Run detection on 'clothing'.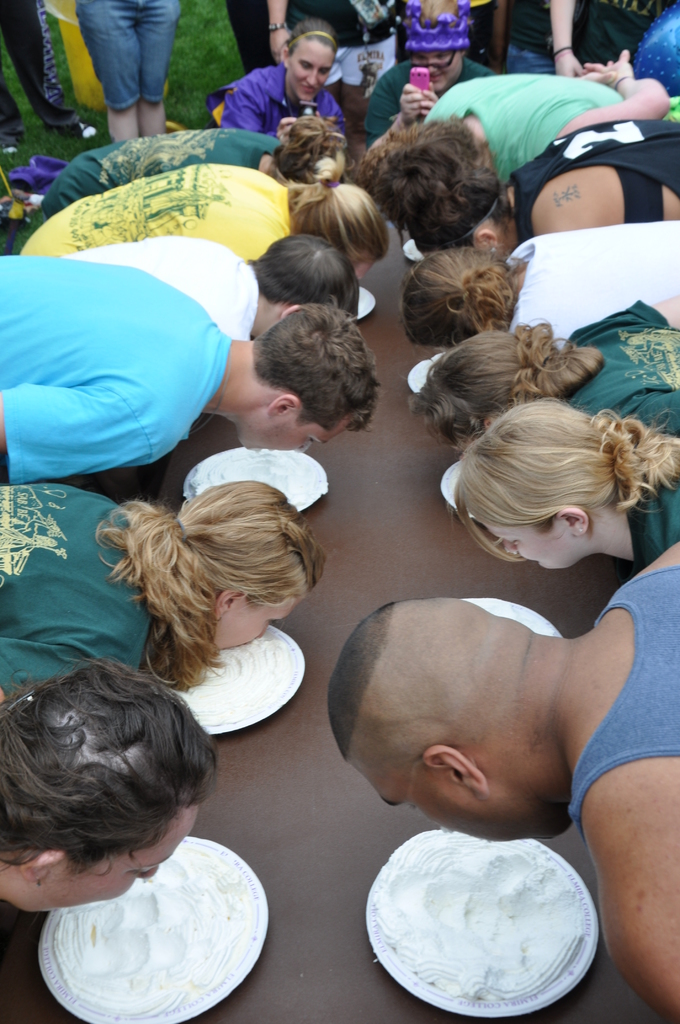
Result: 505, 106, 679, 221.
